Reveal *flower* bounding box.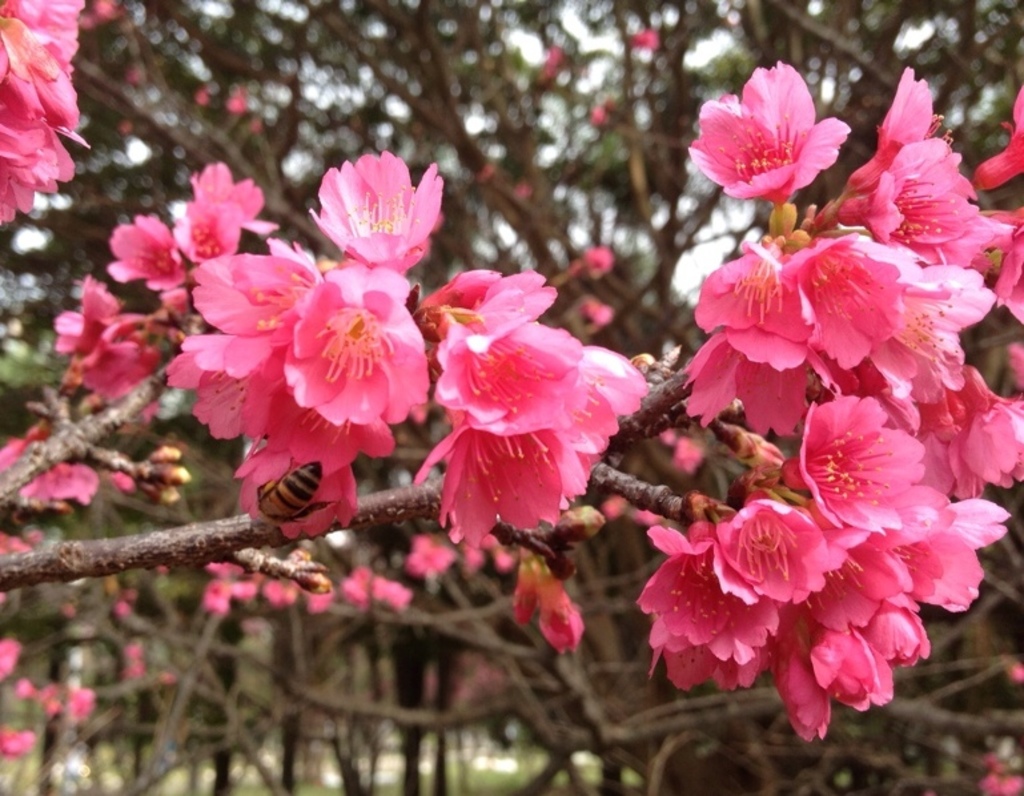
Revealed: {"left": 0, "top": 727, "right": 39, "bottom": 759}.
